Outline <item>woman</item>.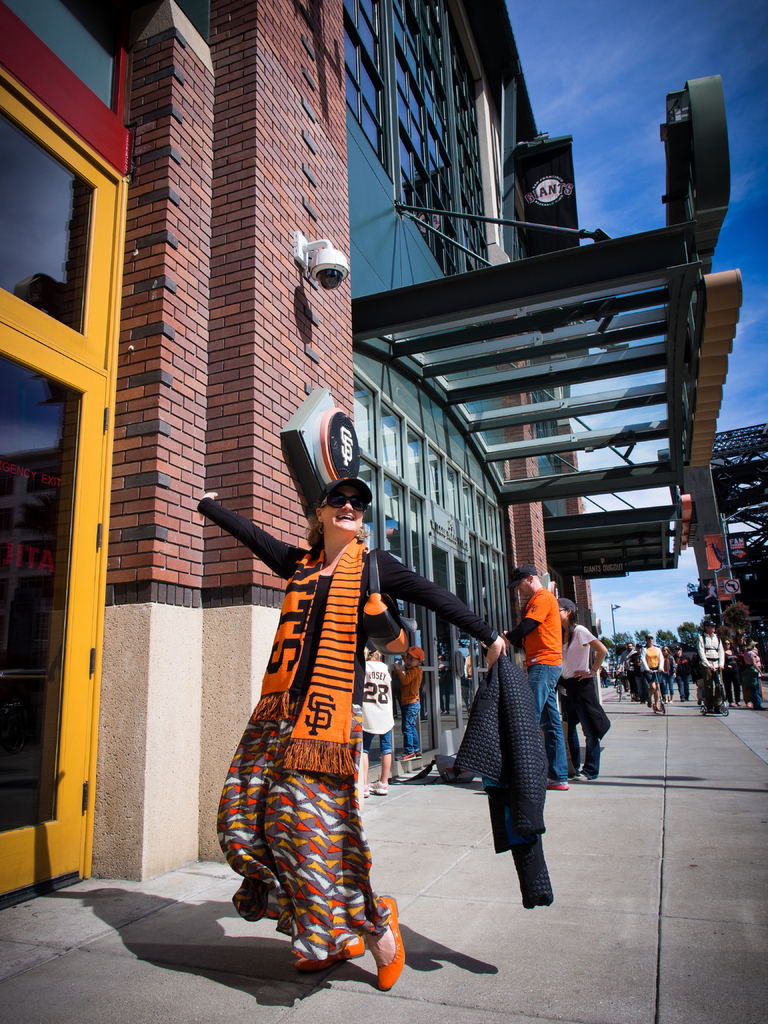
Outline: box(559, 600, 613, 781).
